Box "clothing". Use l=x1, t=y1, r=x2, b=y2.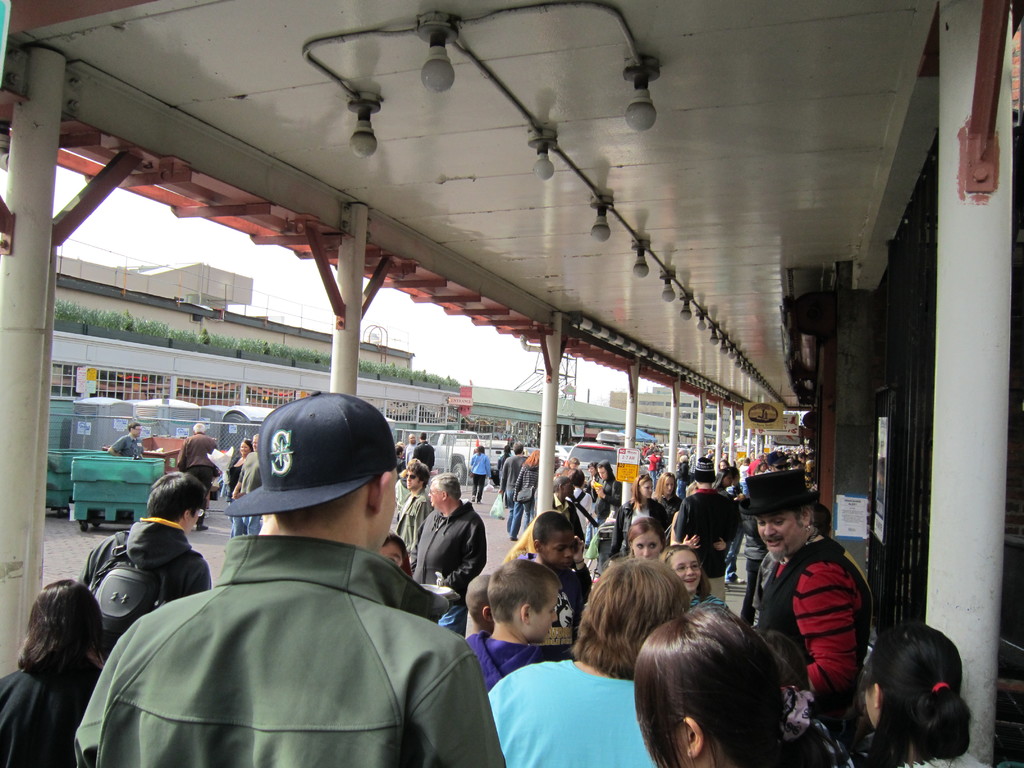
l=755, t=528, r=863, b=744.
